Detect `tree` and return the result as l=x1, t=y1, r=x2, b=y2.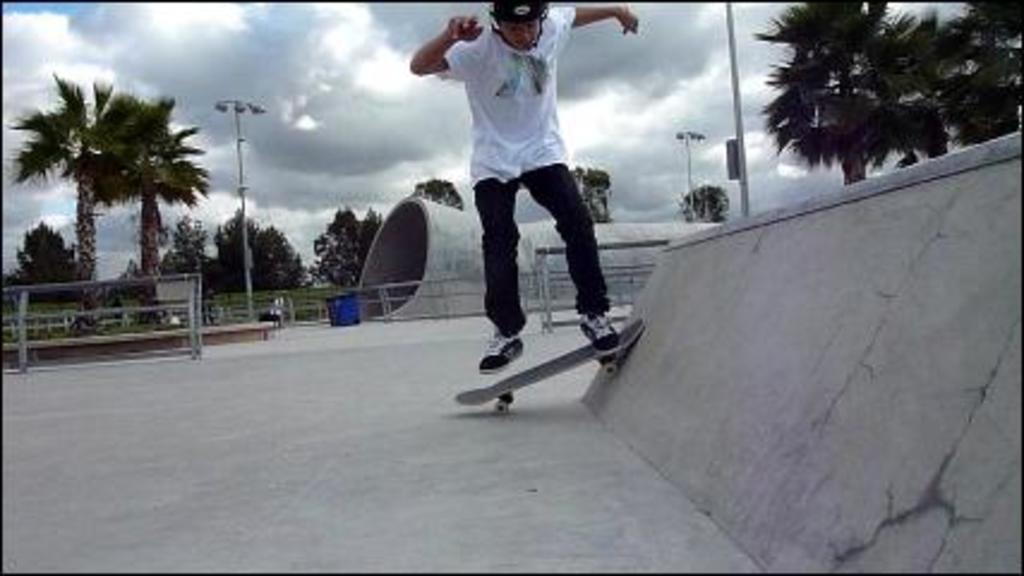
l=568, t=161, r=614, b=223.
